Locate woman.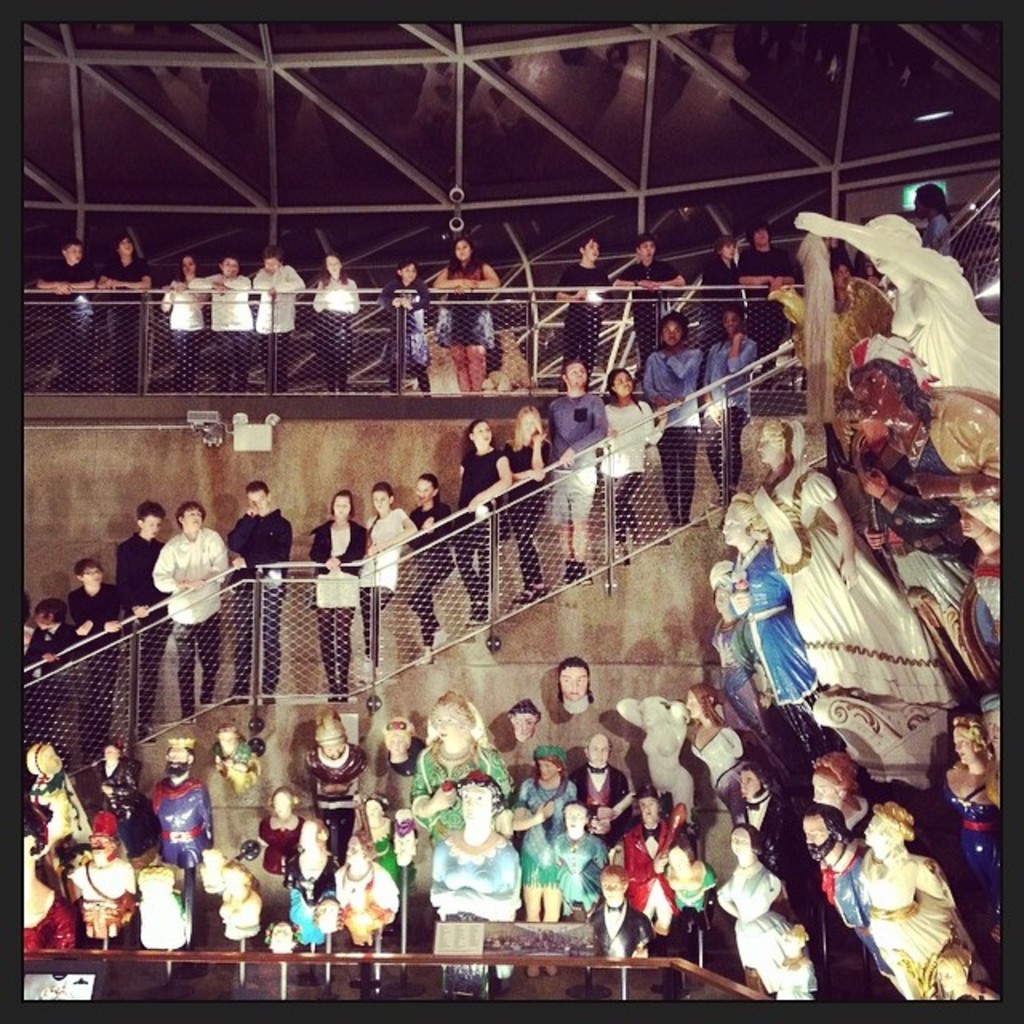
Bounding box: [left=458, top=416, right=512, bottom=624].
